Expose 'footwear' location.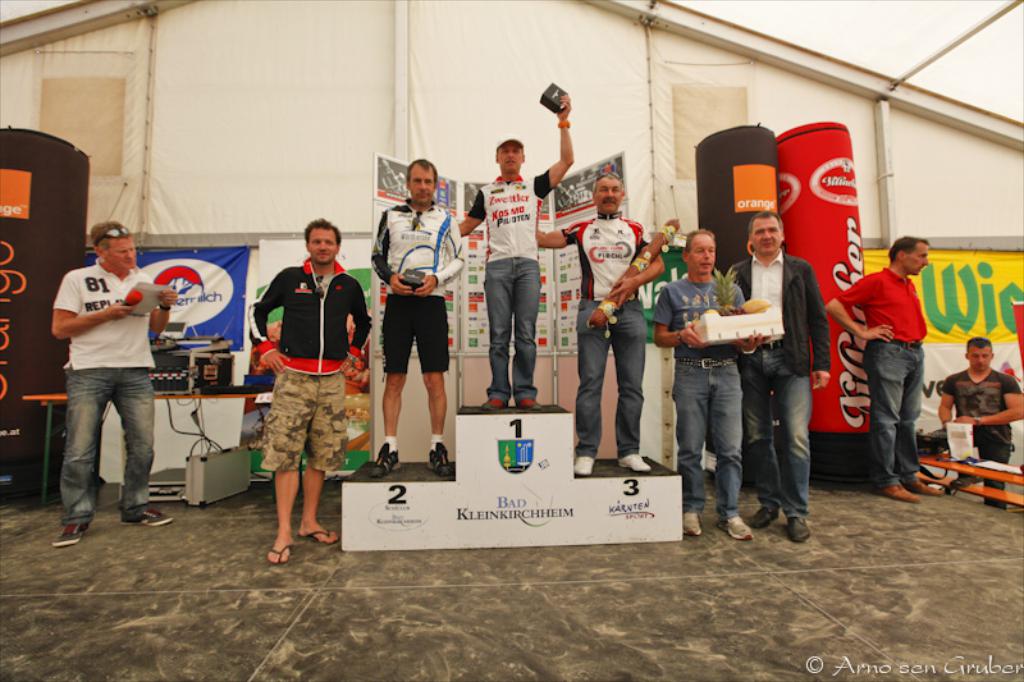
Exposed at [x1=724, y1=511, x2=756, y2=545].
